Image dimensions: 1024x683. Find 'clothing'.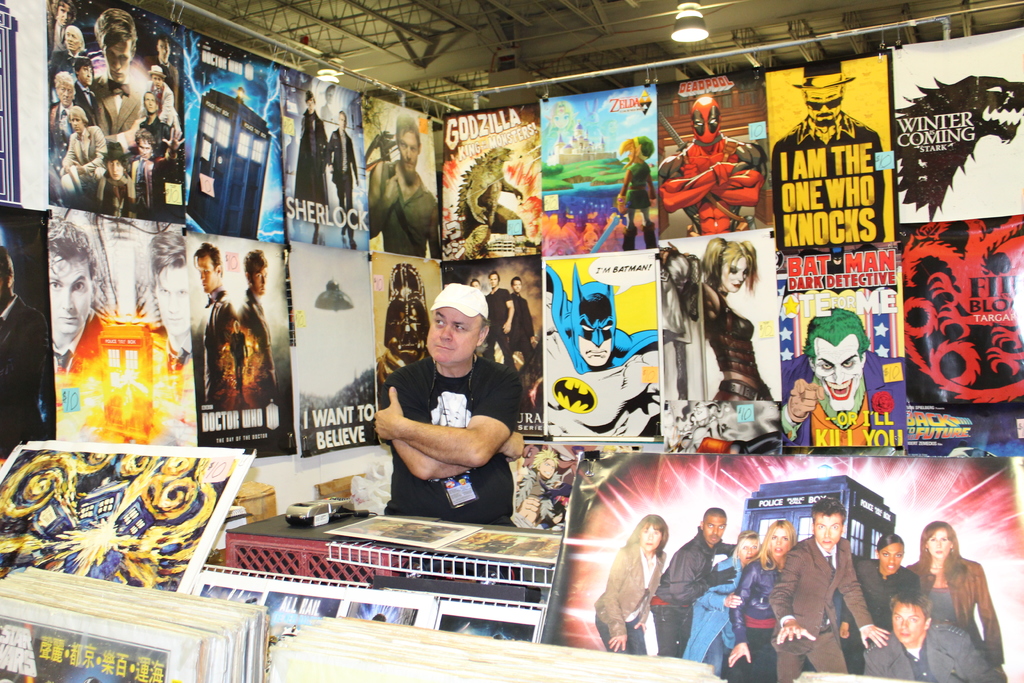
[left=141, top=117, right=168, bottom=152].
